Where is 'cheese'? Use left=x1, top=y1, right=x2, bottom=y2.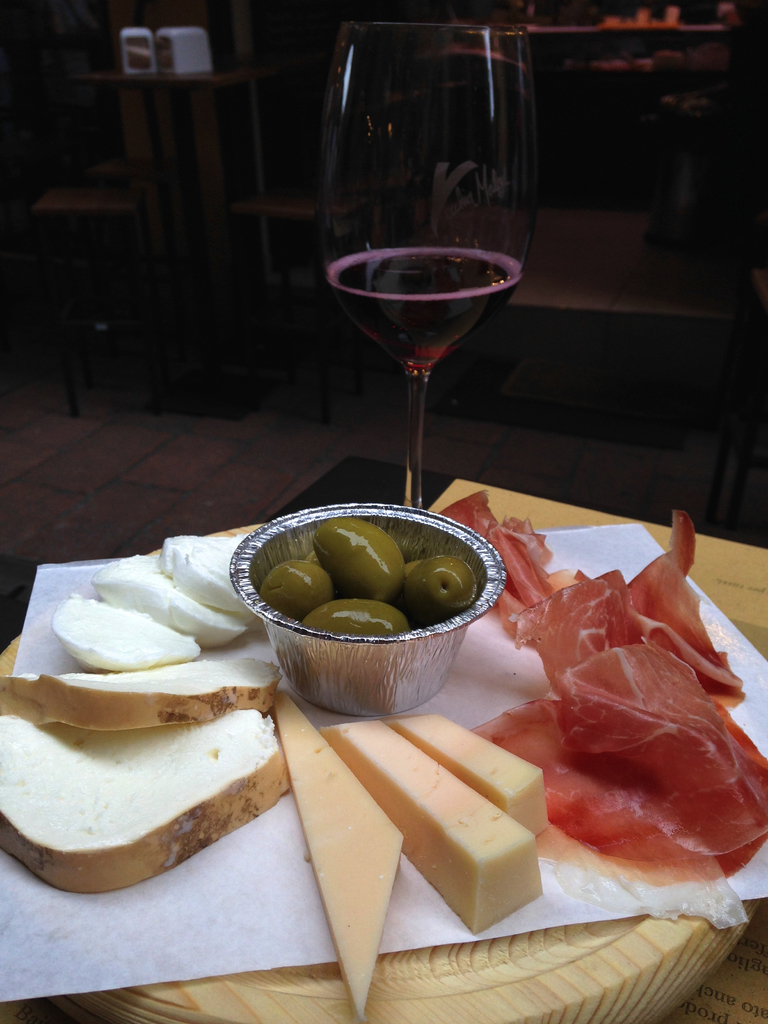
left=266, top=689, right=406, bottom=1019.
